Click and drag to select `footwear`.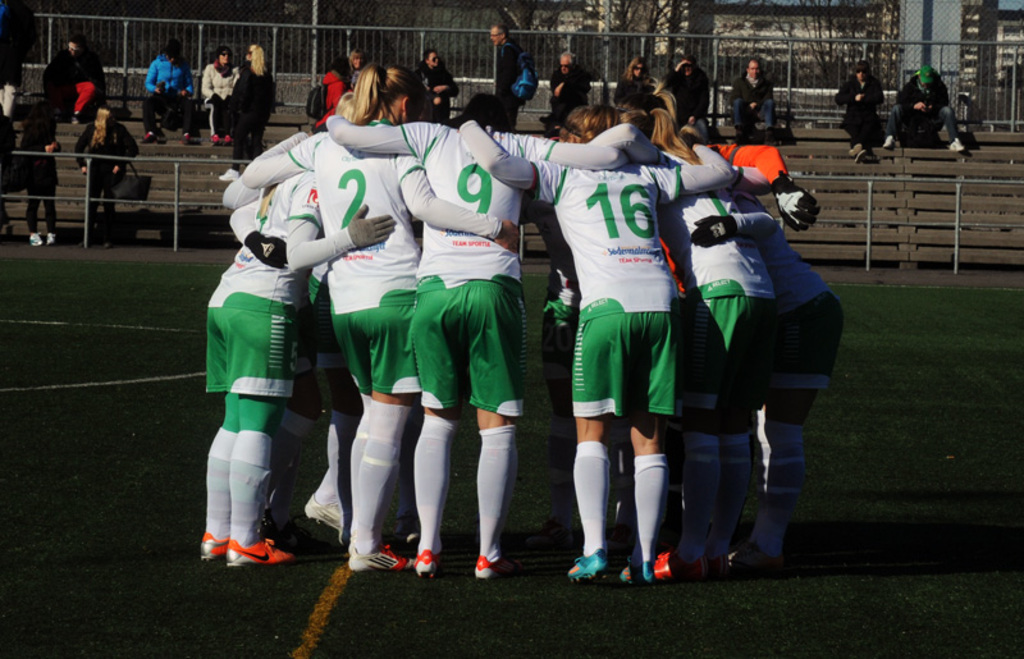
Selection: bbox(950, 137, 965, 154).
